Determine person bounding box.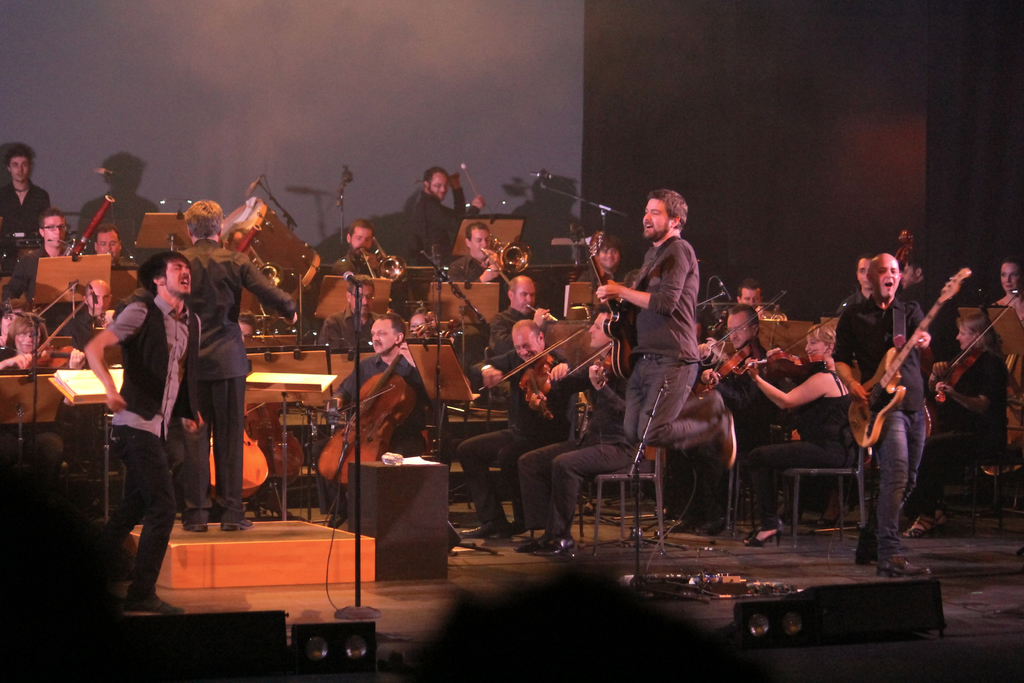
Determined: region(92, 217, 124, 263).
